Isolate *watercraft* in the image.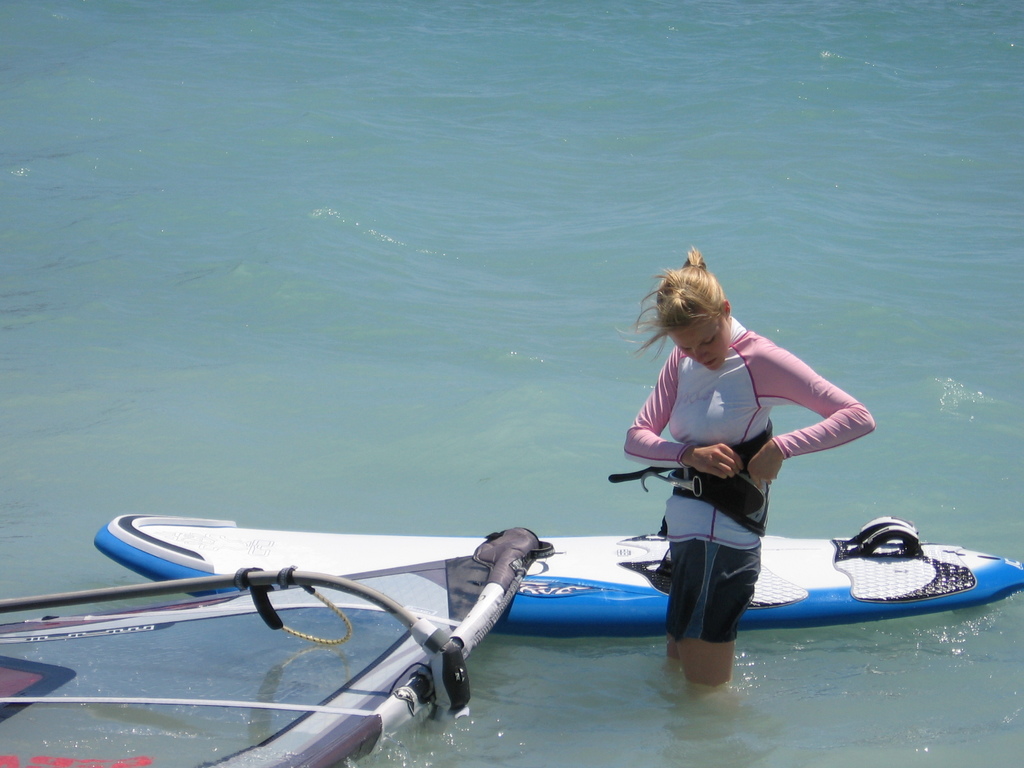
Isolated region: select_region(97, 534, 1023, 634).
